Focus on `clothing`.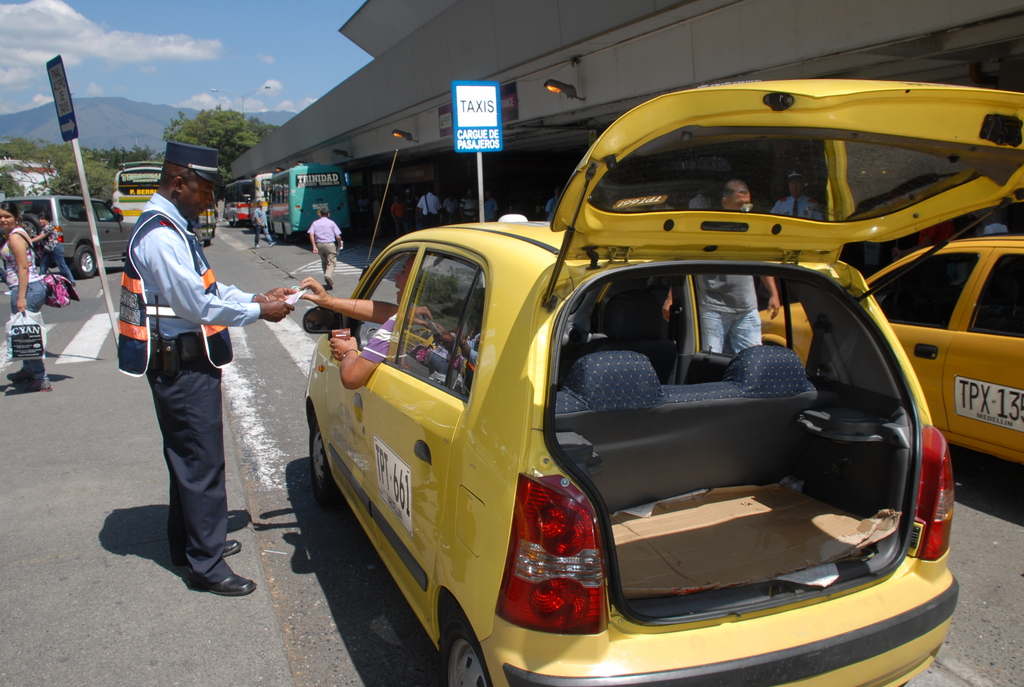
Focused at <bbox>255, 207, 273, 243</bbox>.
